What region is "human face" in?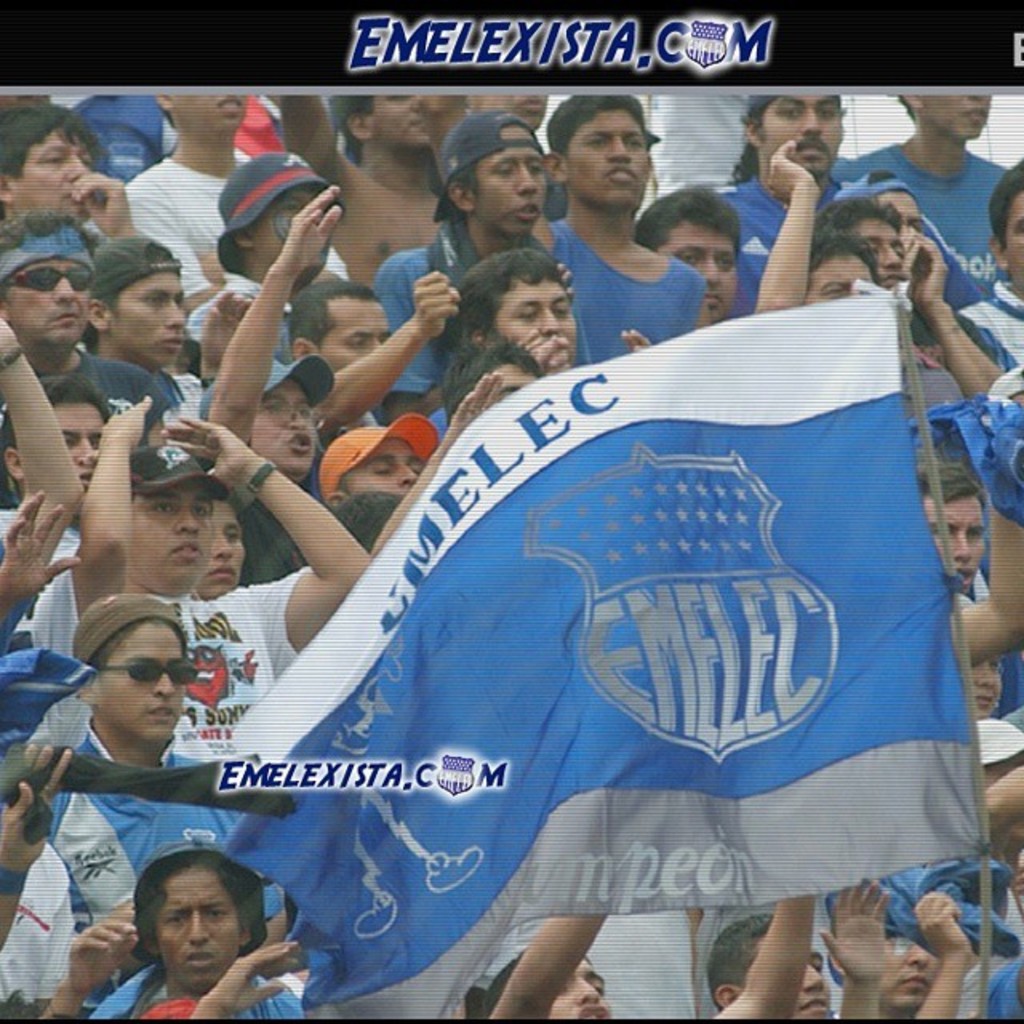
158 861 238 990.
